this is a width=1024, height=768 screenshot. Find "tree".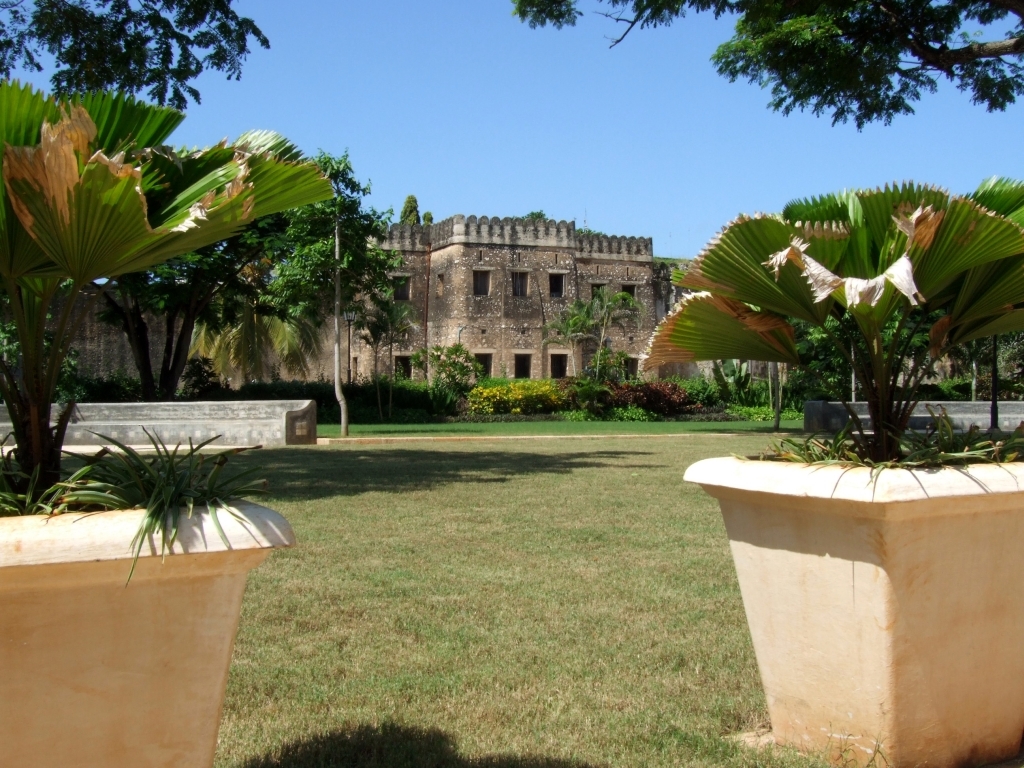
Bounding box: {"left": 0, "top": 0, "right": 272, "bottom": 124}.
